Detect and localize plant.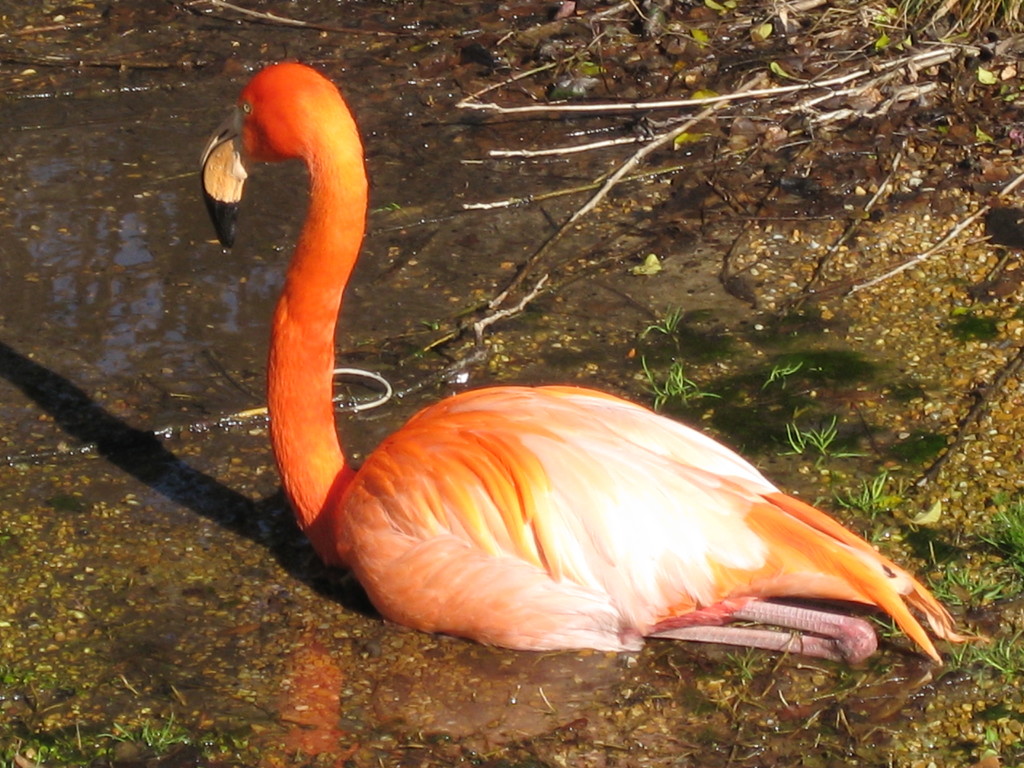
Localized at <bbox>640, 301, 687, 340</bbox>.
